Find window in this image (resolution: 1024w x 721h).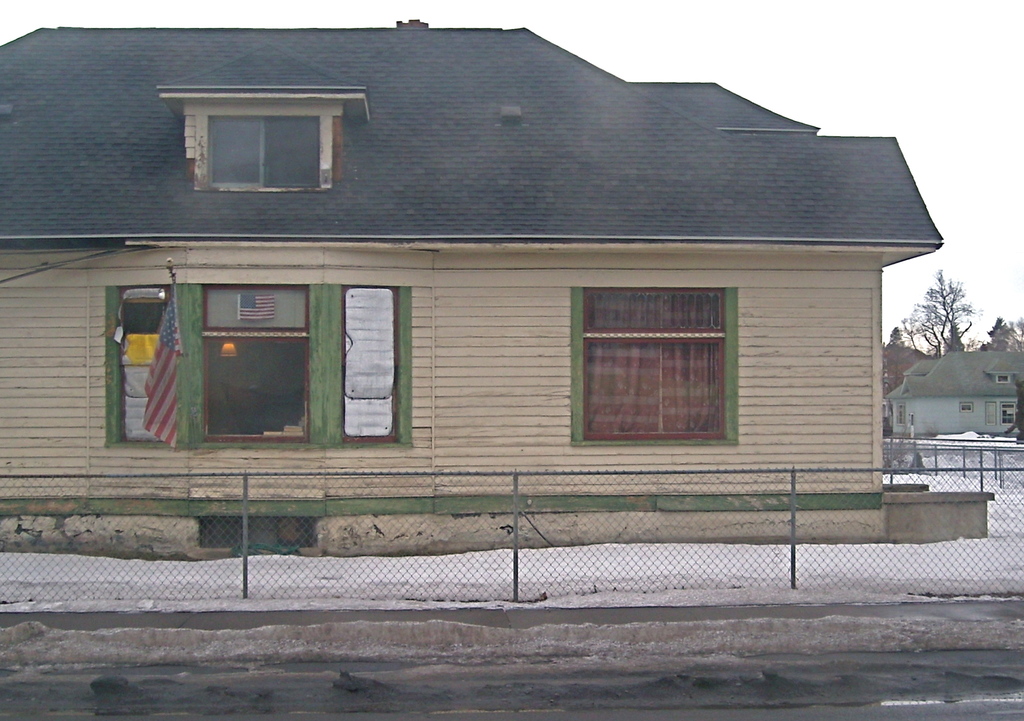
Rect(111, 289, 419, 453).
